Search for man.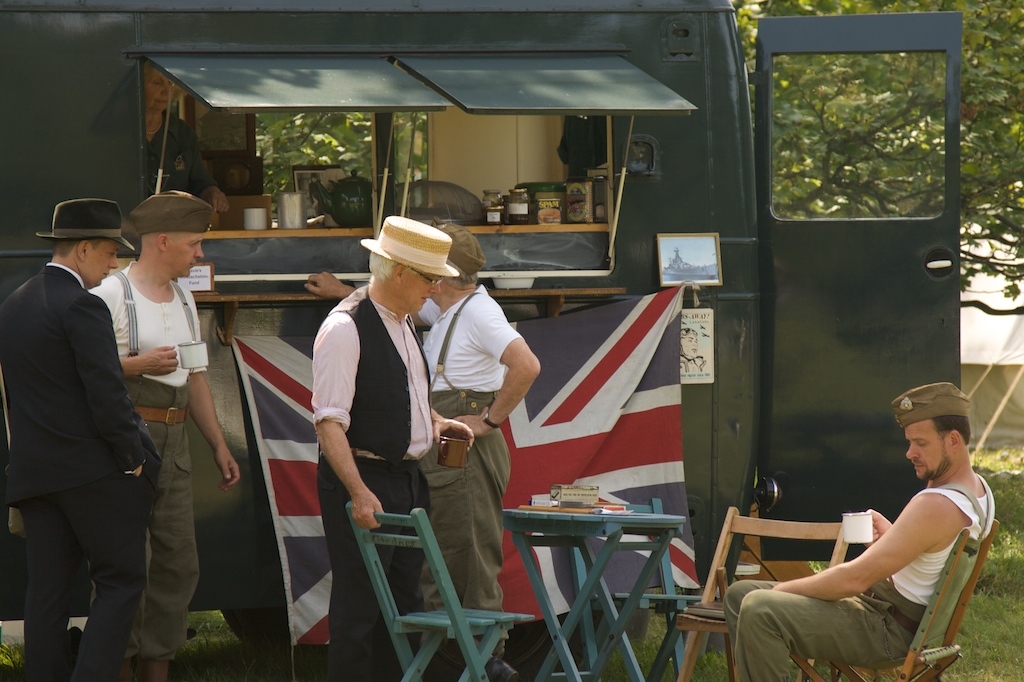
Found at 718/377/994/681.
